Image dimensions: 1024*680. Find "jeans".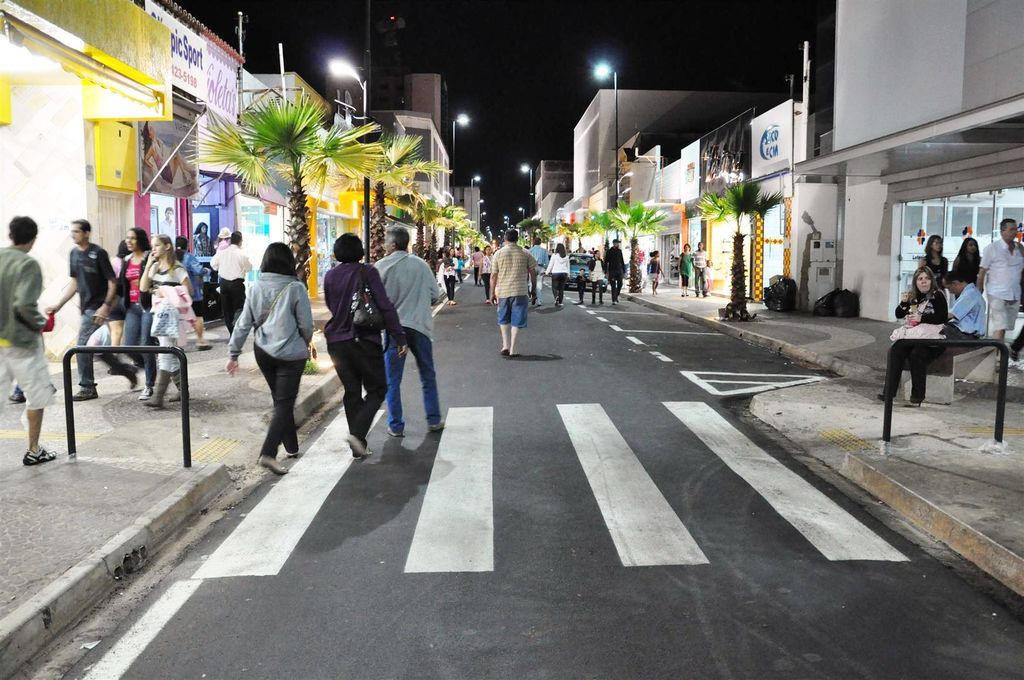
86, 312, 109, 389.
